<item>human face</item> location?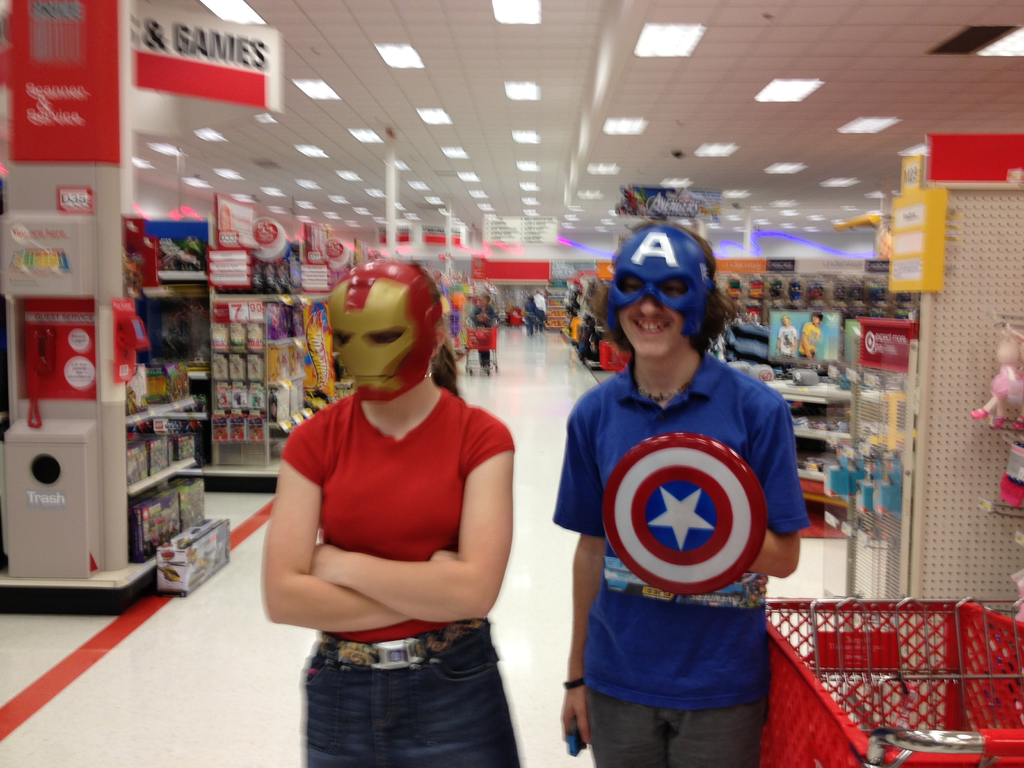
{"x1": 328, "y1": 282, "x2": 430, "y2": 399}
